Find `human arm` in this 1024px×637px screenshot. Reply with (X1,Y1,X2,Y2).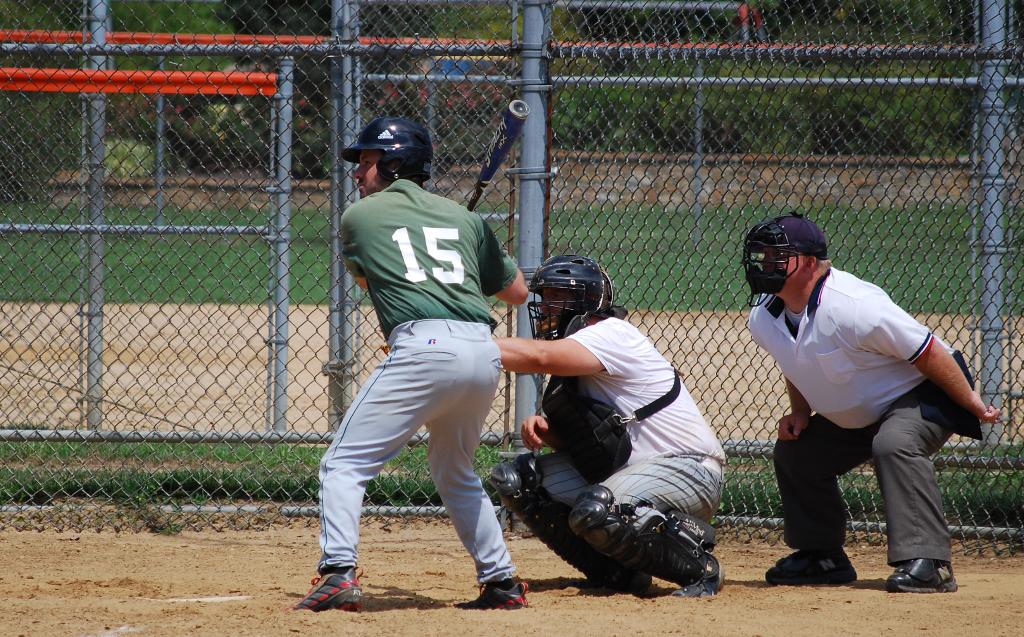
(346,211,371,291).
